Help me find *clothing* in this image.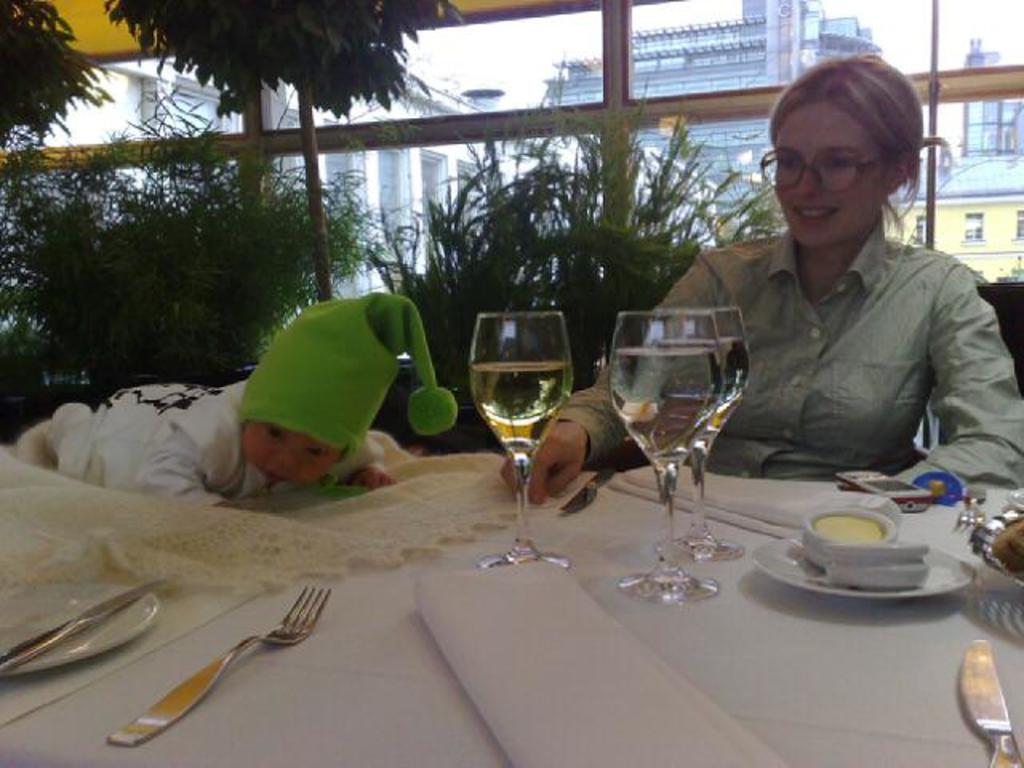
Found it: box=[93, 376, 389, 512].
